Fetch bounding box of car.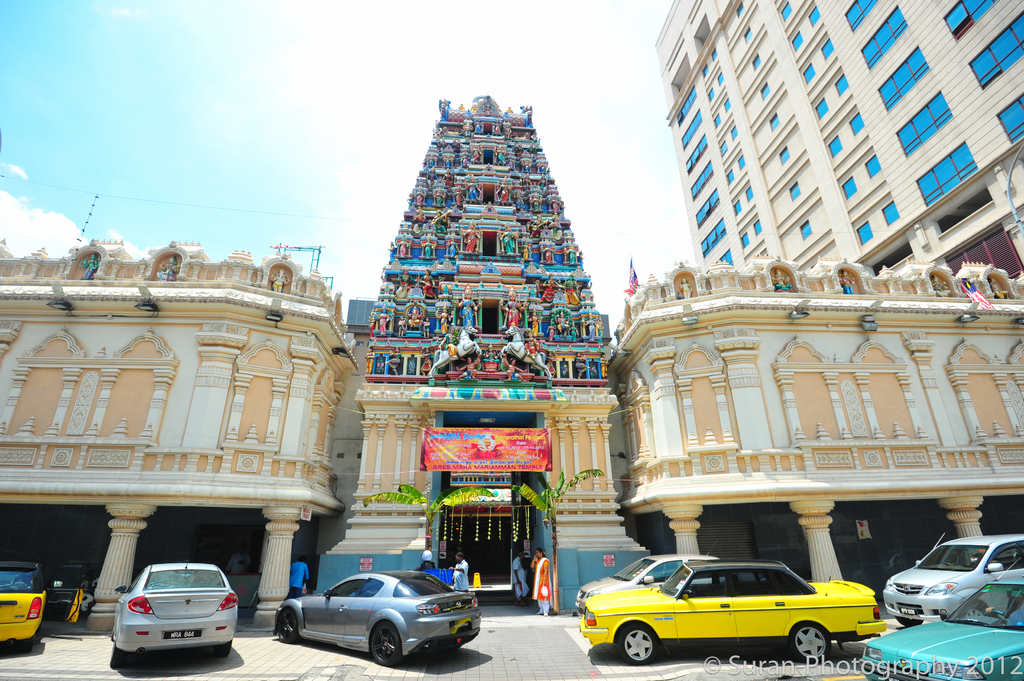
Bbox: Rect(870, 580, 1023, 680).
